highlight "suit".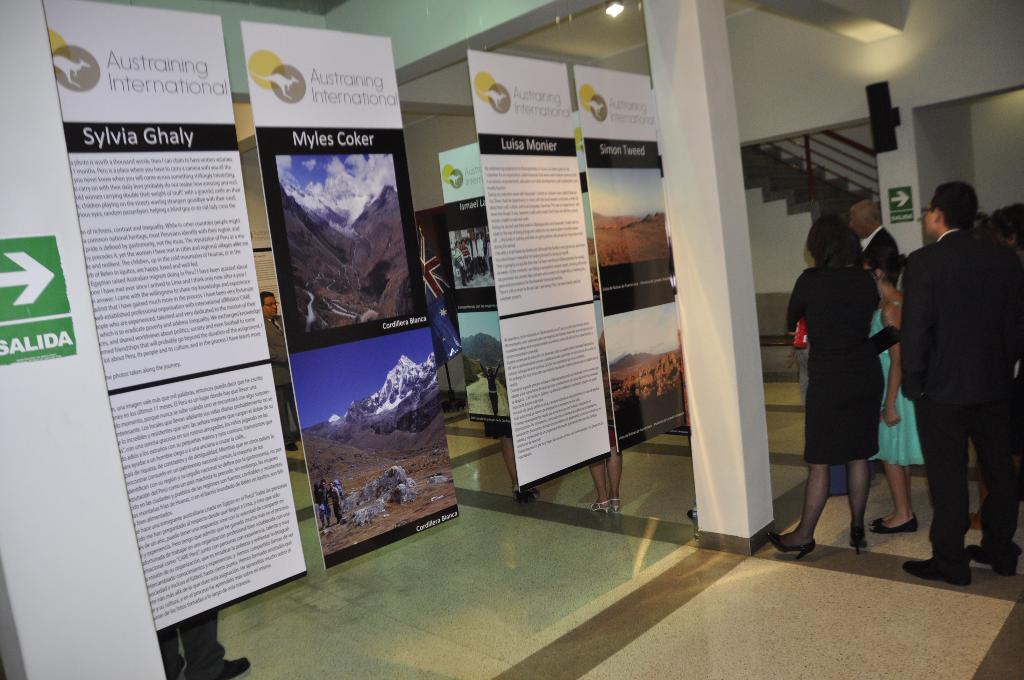
Highlighted region: detection(262, 312, 299, 449).
